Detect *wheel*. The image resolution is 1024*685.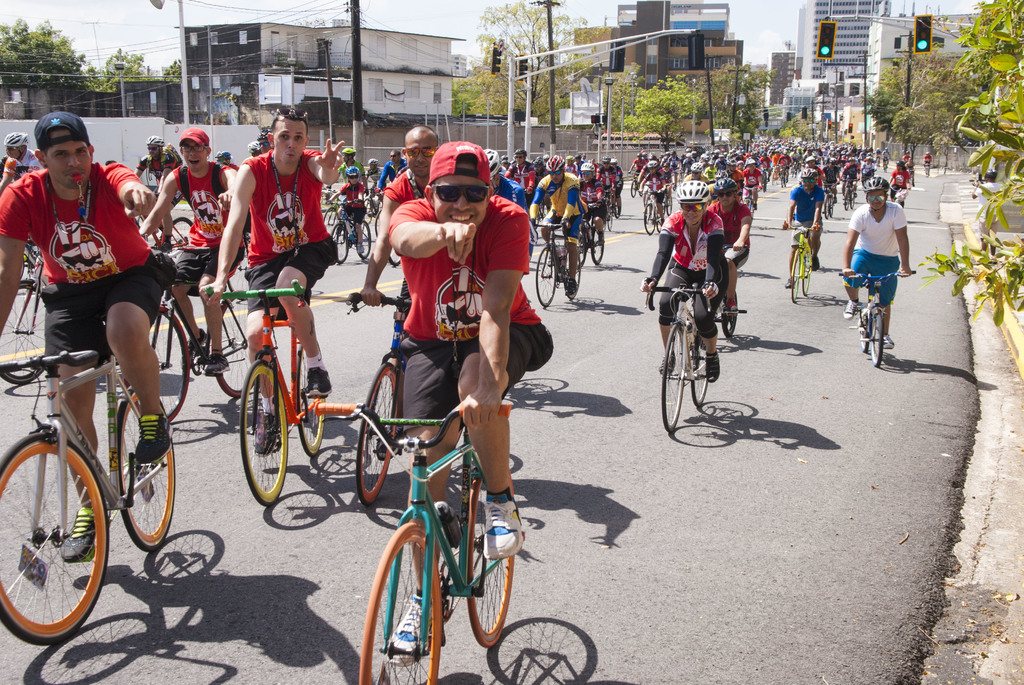
(0,269,42,382).
